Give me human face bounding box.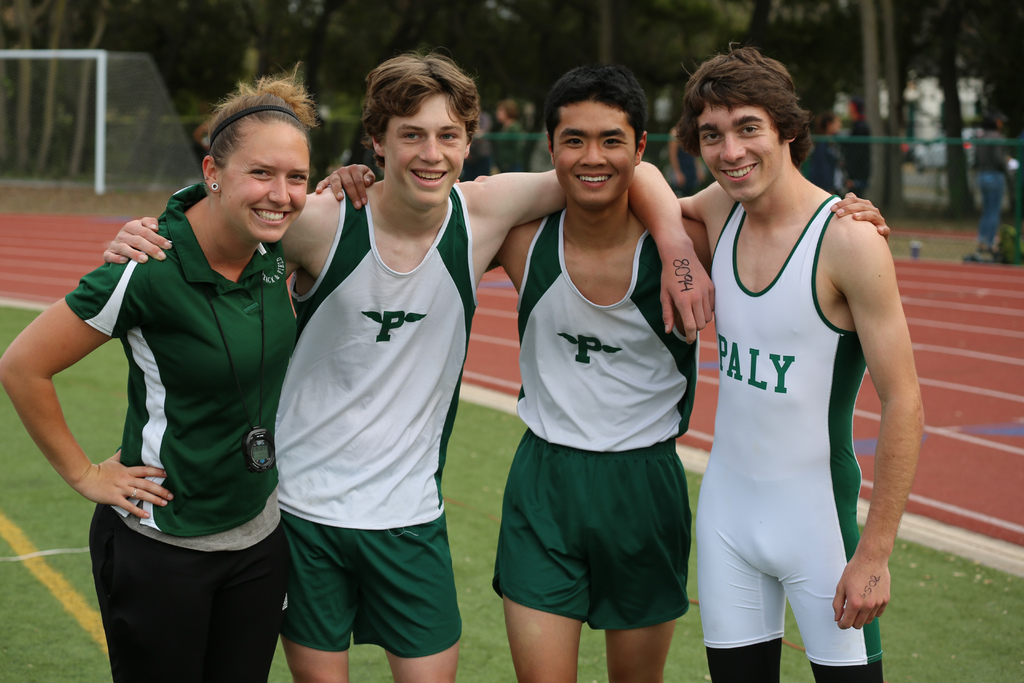
rect(382, 92, 468, 208).
